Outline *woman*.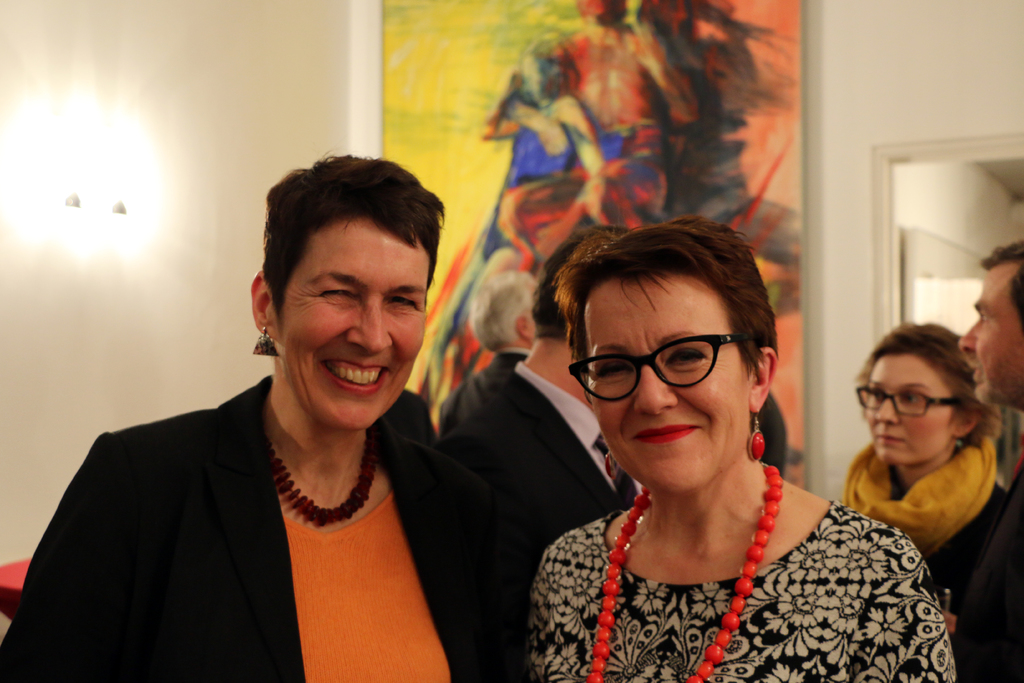
Outline: 477:204:918:682.
